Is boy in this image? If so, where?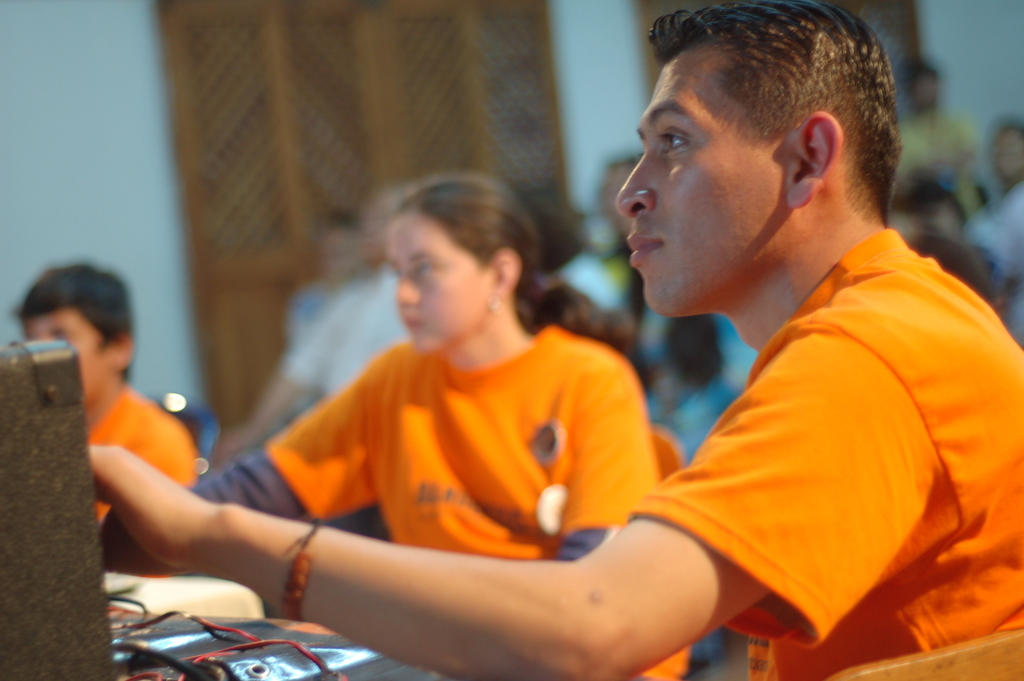
Yes, at (left=14, top=259, right=206, bottom=523).
